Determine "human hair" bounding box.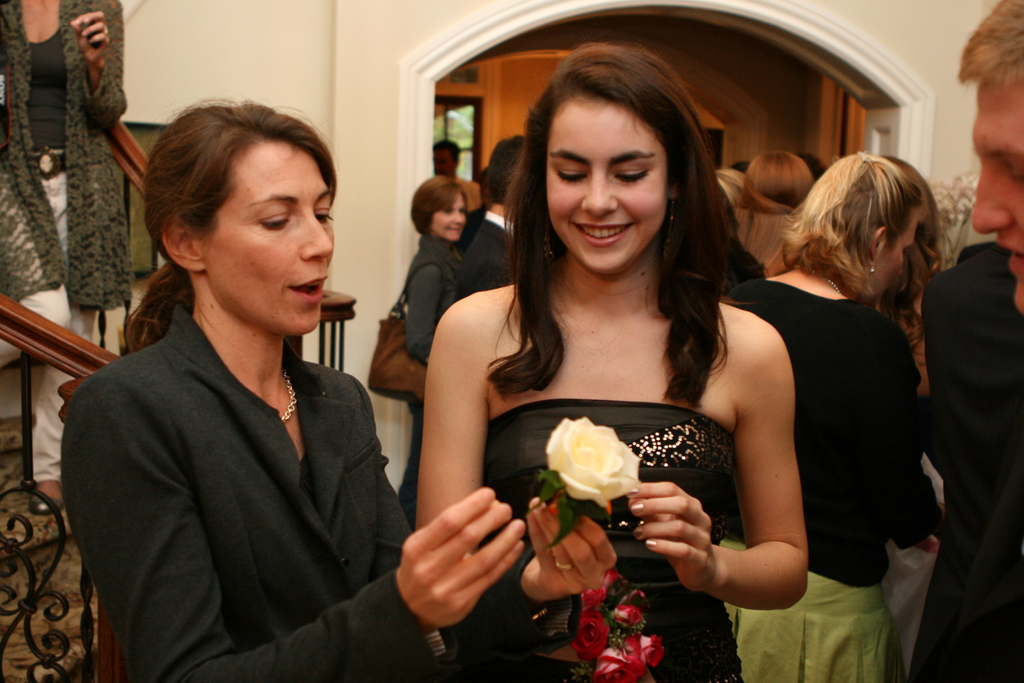
Determined: box=[957, 0, 1023, 81].
